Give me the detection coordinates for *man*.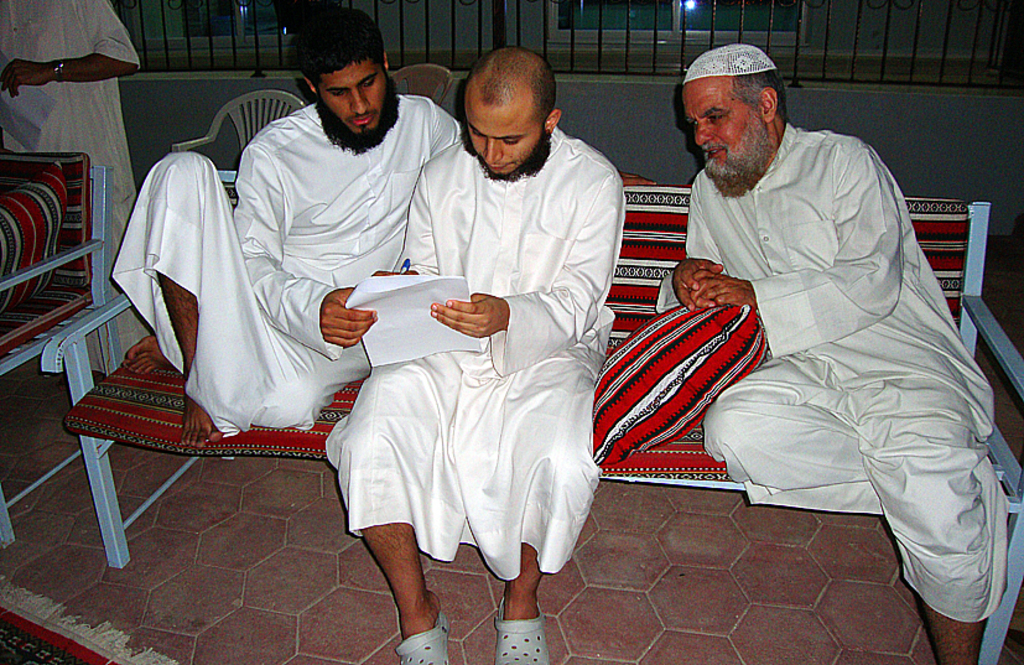
110/9/463/445.
